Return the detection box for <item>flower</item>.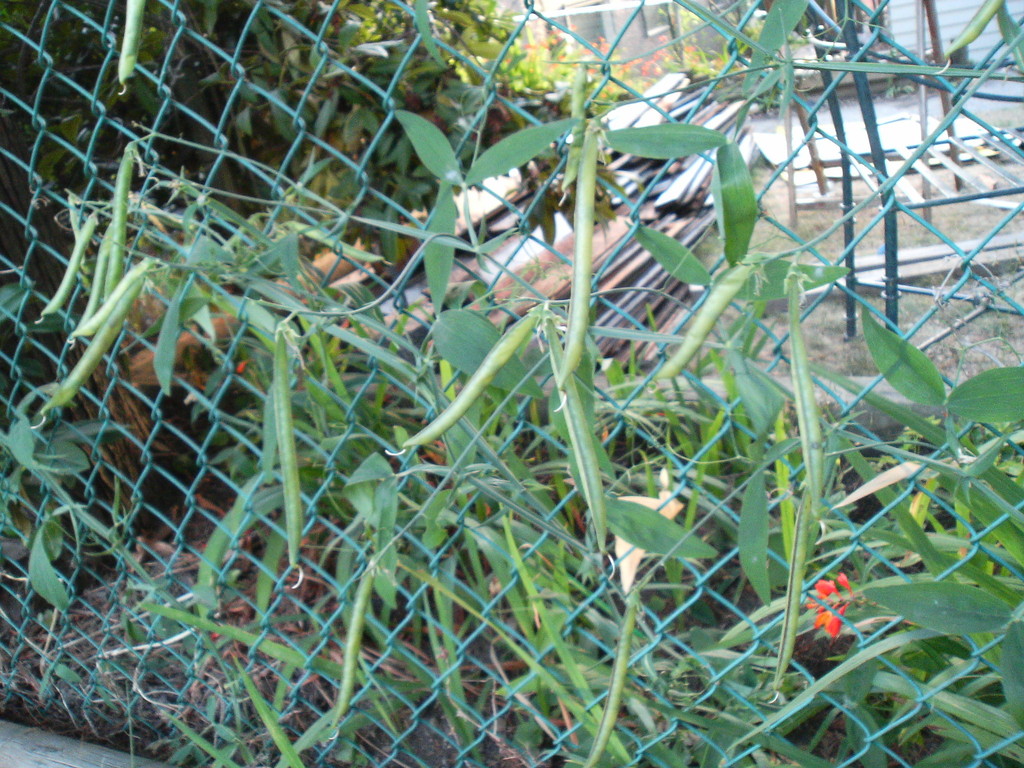
locate(805, 576, 850, 636).
